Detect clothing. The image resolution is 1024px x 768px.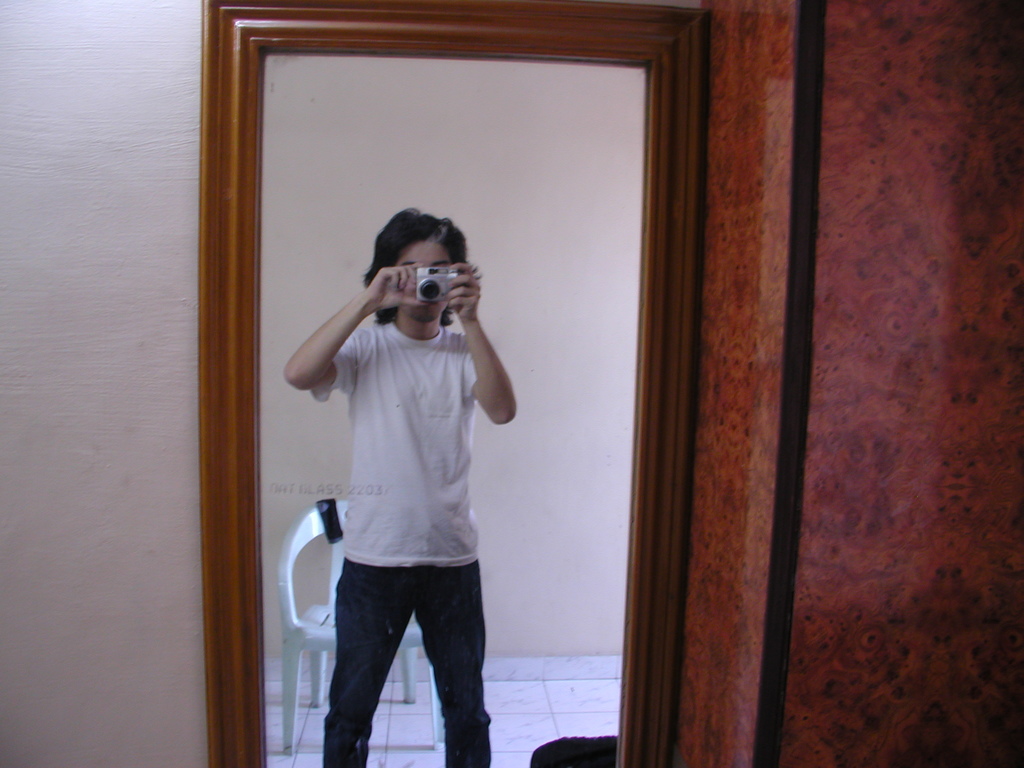
BBox(309, 318, 479, 568).
